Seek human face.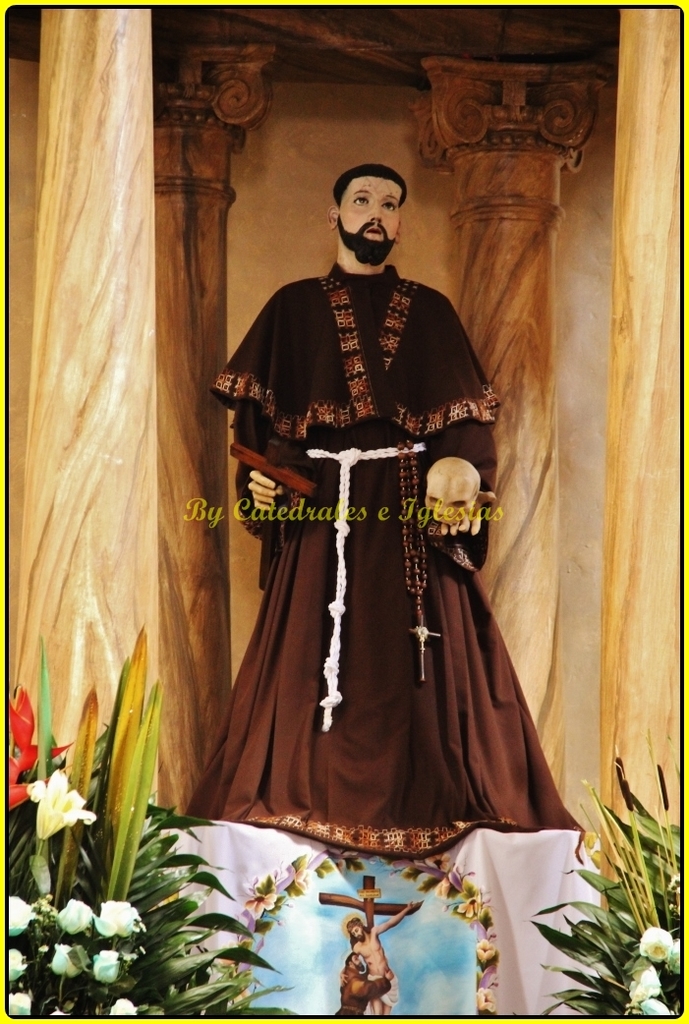
(left=337, top=175, right=403, bottom=261).
